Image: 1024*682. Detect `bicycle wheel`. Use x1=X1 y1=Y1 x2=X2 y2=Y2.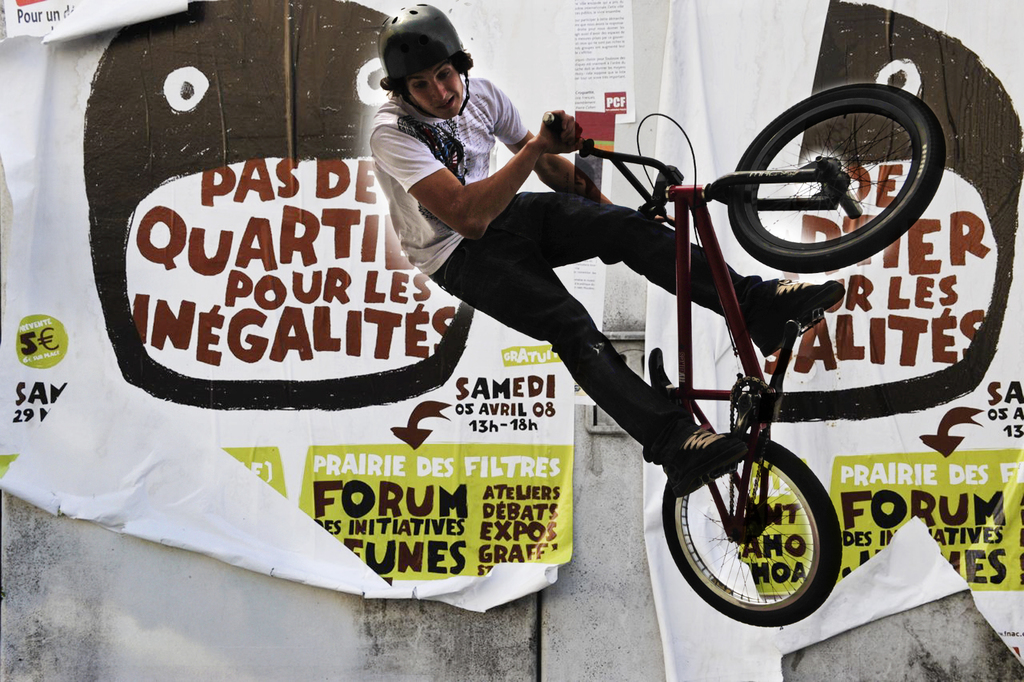
x1=662 y1=435 x2=842 y2=626.
